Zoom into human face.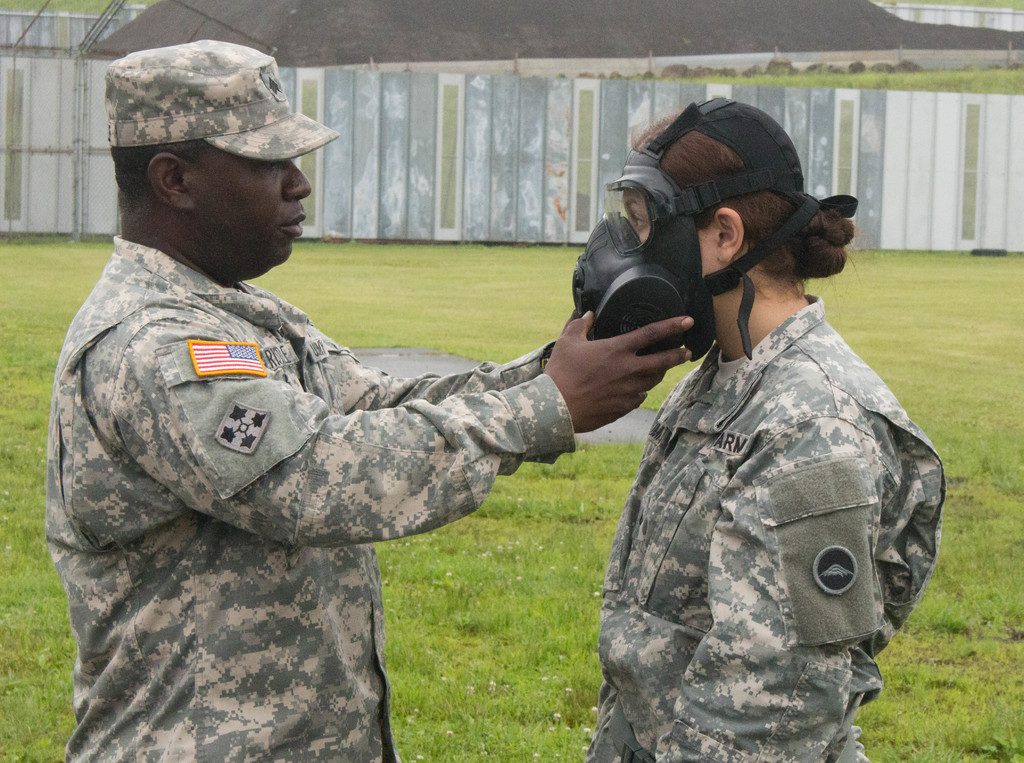
Zoom target: [623, 189, 718, 281].
